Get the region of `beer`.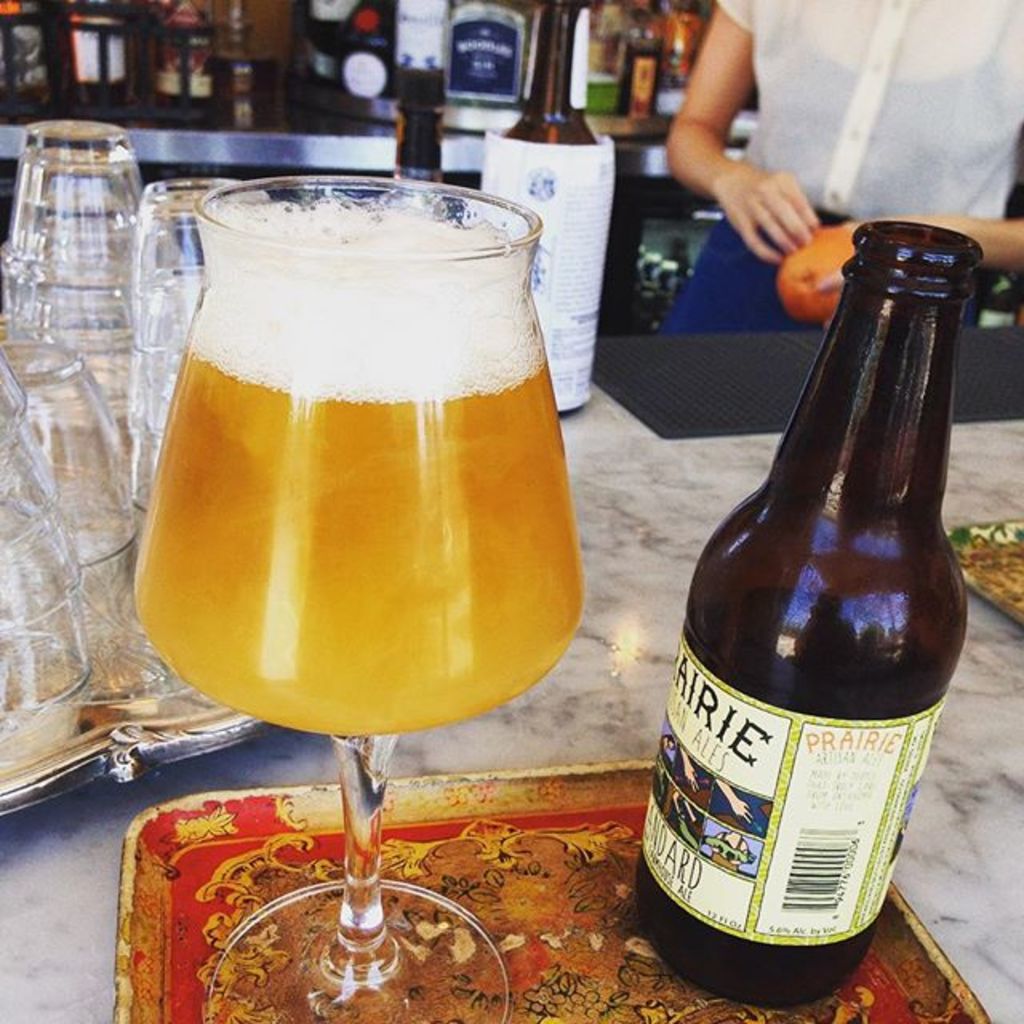
{"x1": 134, "y1": 192, "x2": 587, "y2": 726}.
